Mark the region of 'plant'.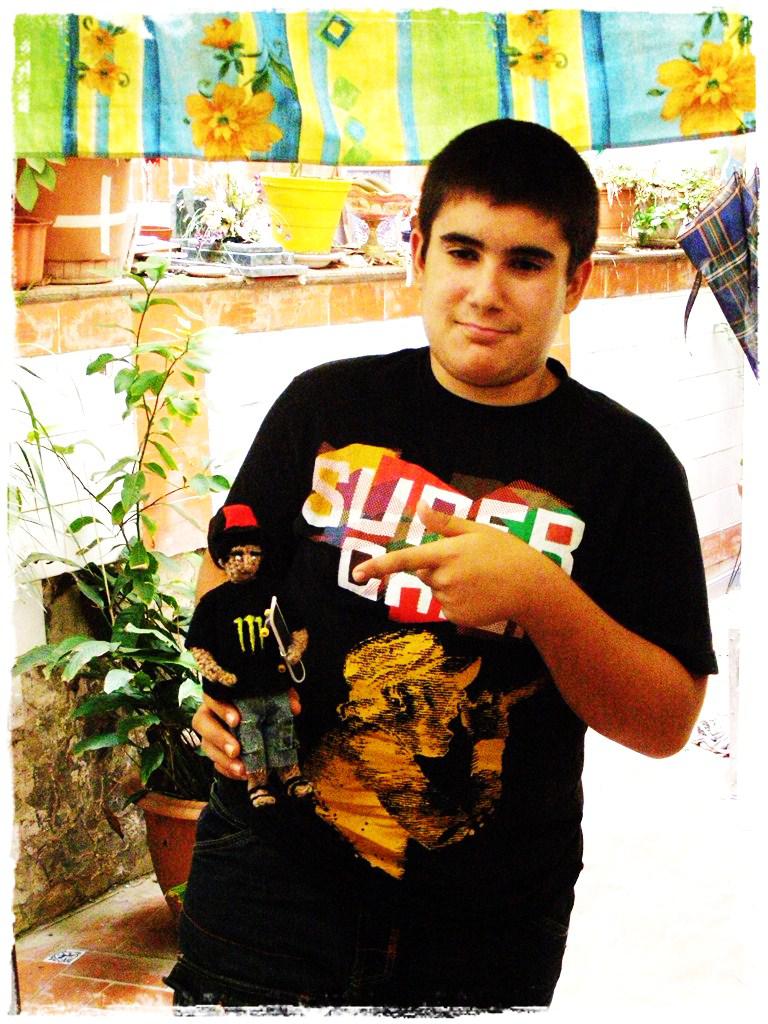
Region: 11, 150, 73, 215.
